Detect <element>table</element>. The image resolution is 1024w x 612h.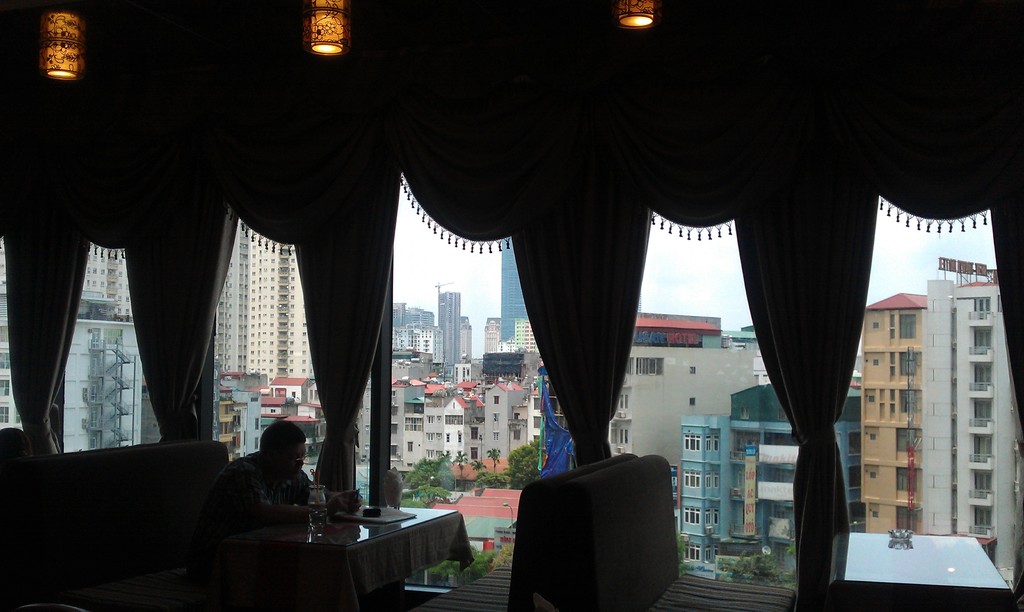
locate(829, 530, 1015, 608).
